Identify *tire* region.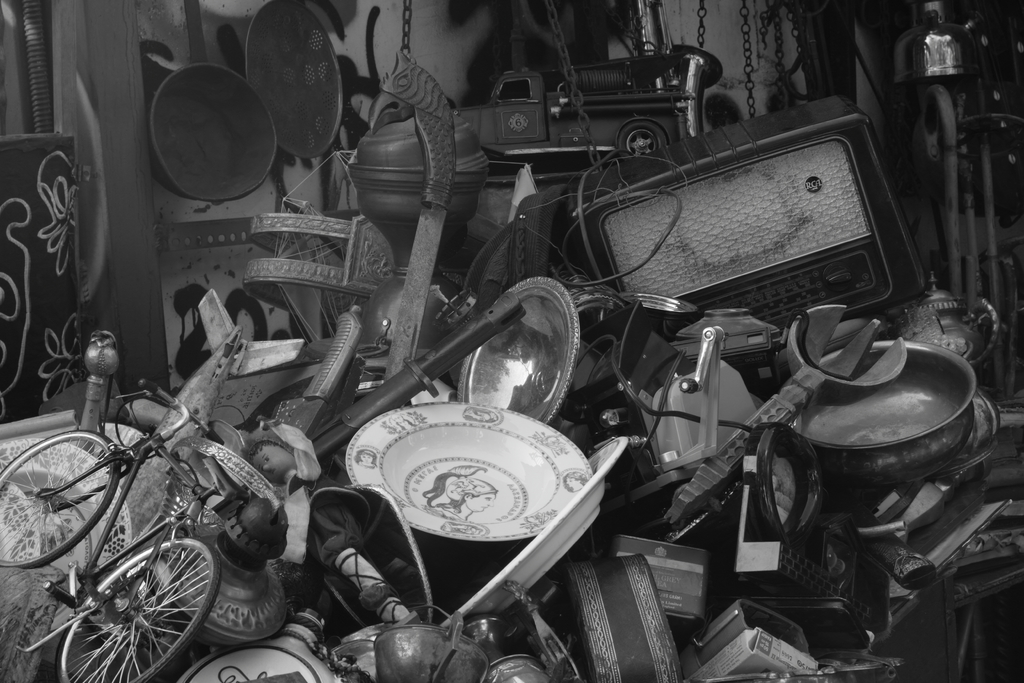
Region: Rect(0, 429, 122, 568).
